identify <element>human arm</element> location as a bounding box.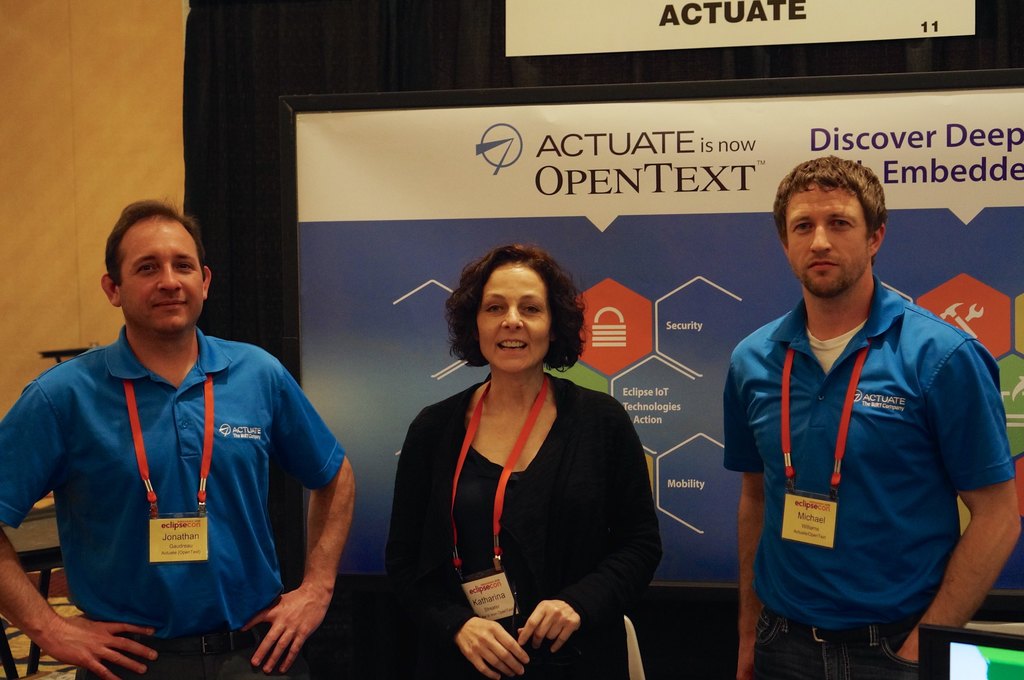
bbox=[256, 412, 355, 679].
